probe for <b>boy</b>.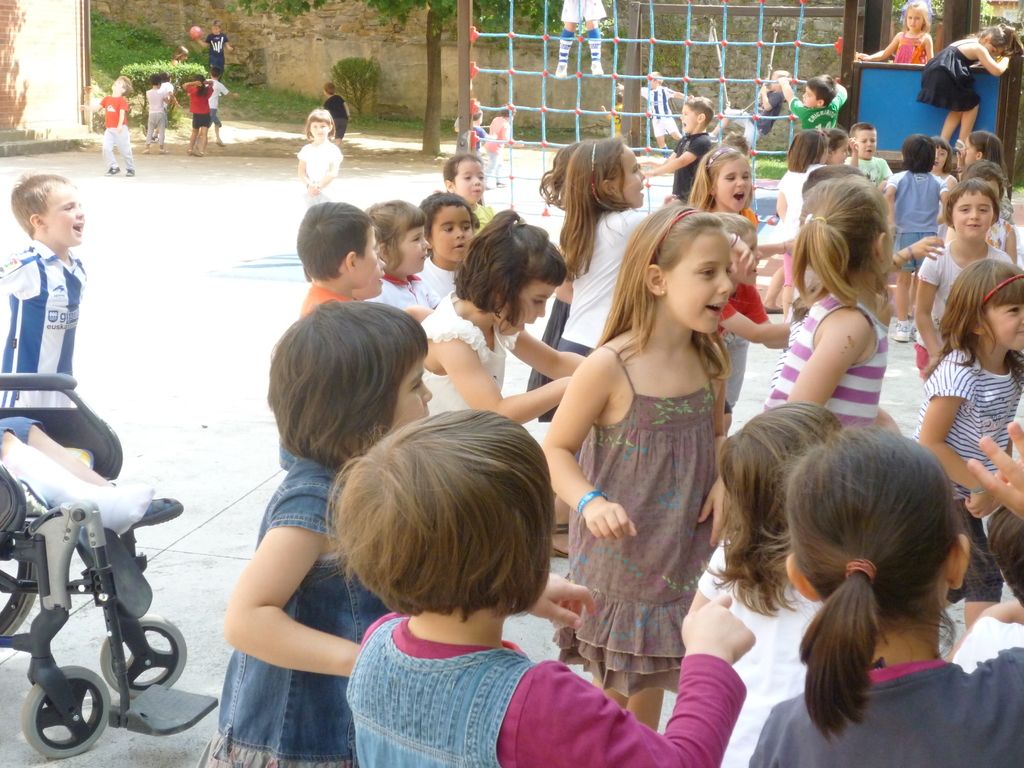
Probe result: bbox=[278, 198, 377, 475].
